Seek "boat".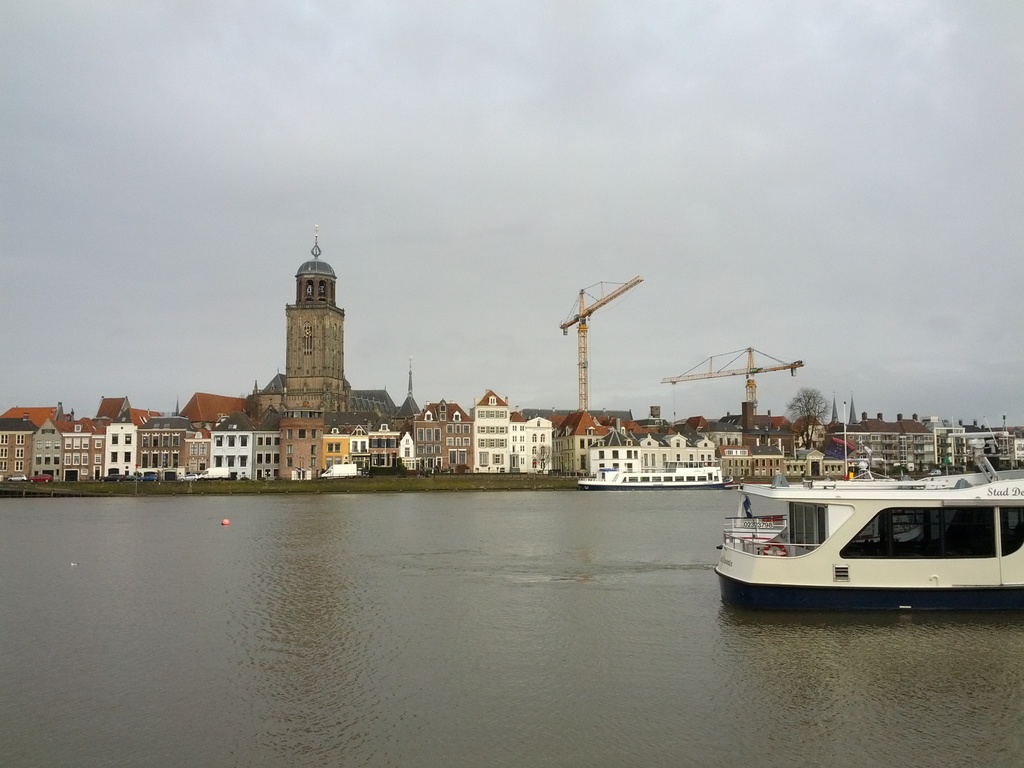
<bbox>579, 465, 739, 490</bbox>.
